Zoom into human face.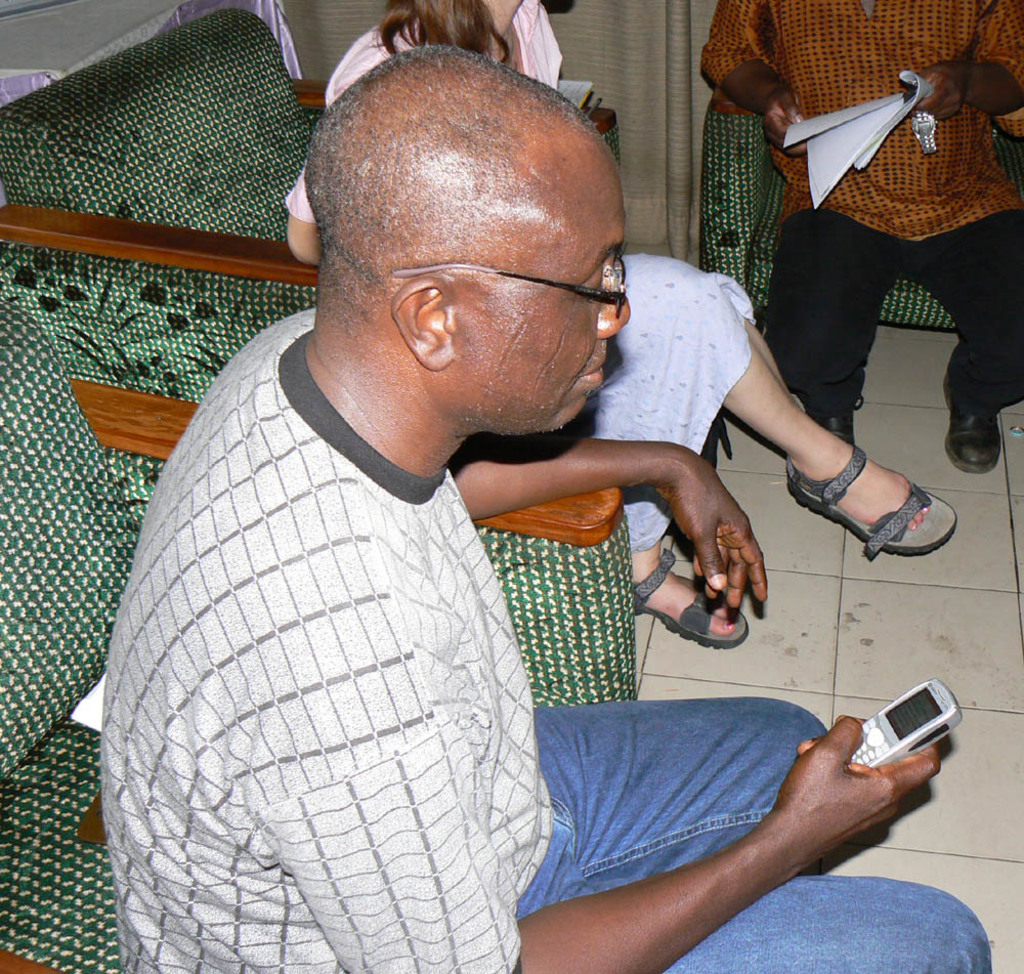
Zoom target: [x1=457, y1=158, x2=632, y2=434].
